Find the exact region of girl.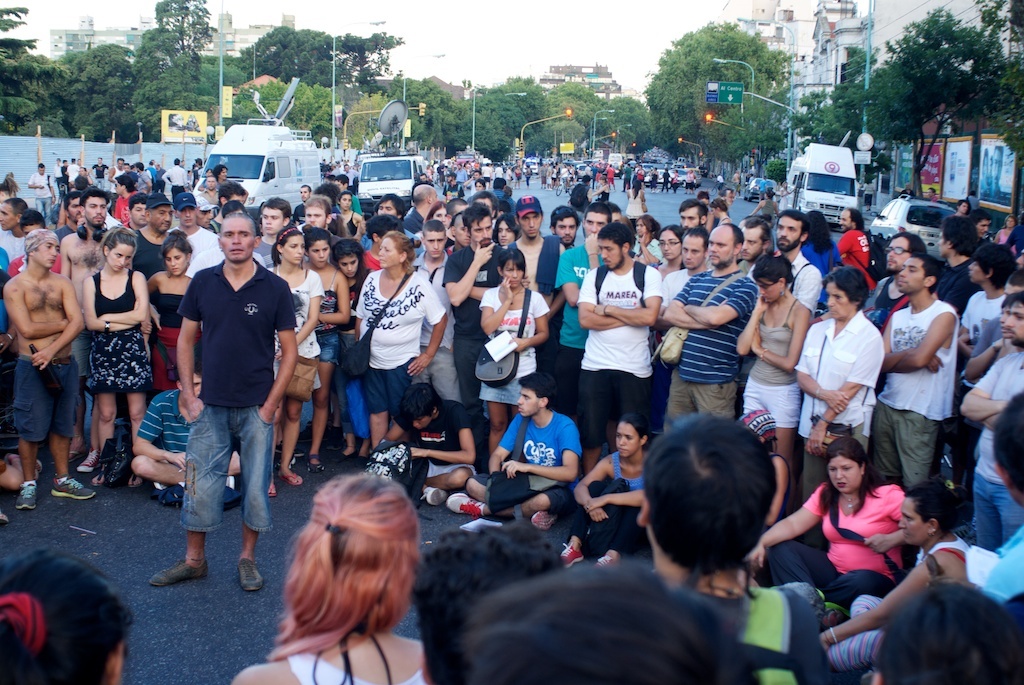
Exact region: Rect(337, 191, 361, 229).
